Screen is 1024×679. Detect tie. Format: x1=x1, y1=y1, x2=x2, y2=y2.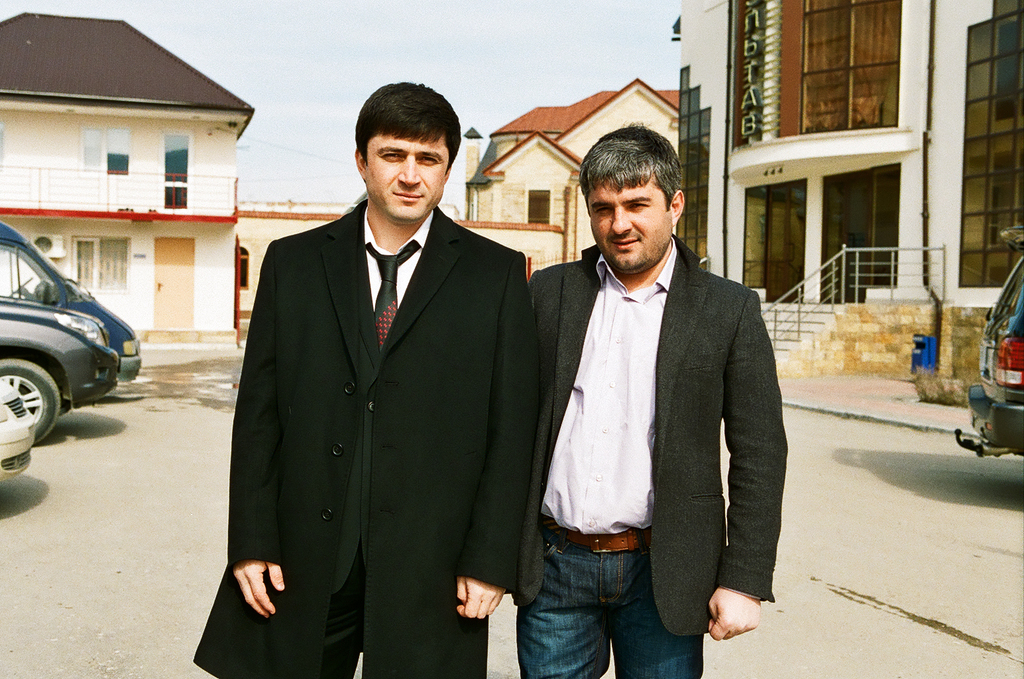
x1=363, y1=239, x2=420, y2=347.
